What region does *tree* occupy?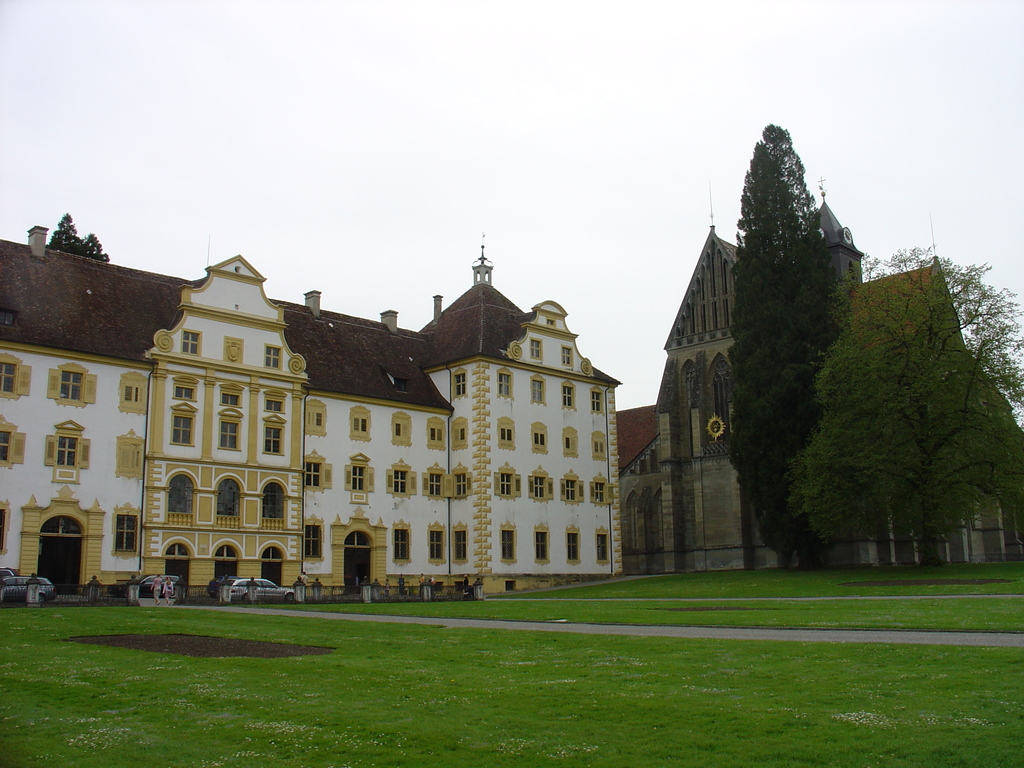
BBox(723, 118, 850, 573).
